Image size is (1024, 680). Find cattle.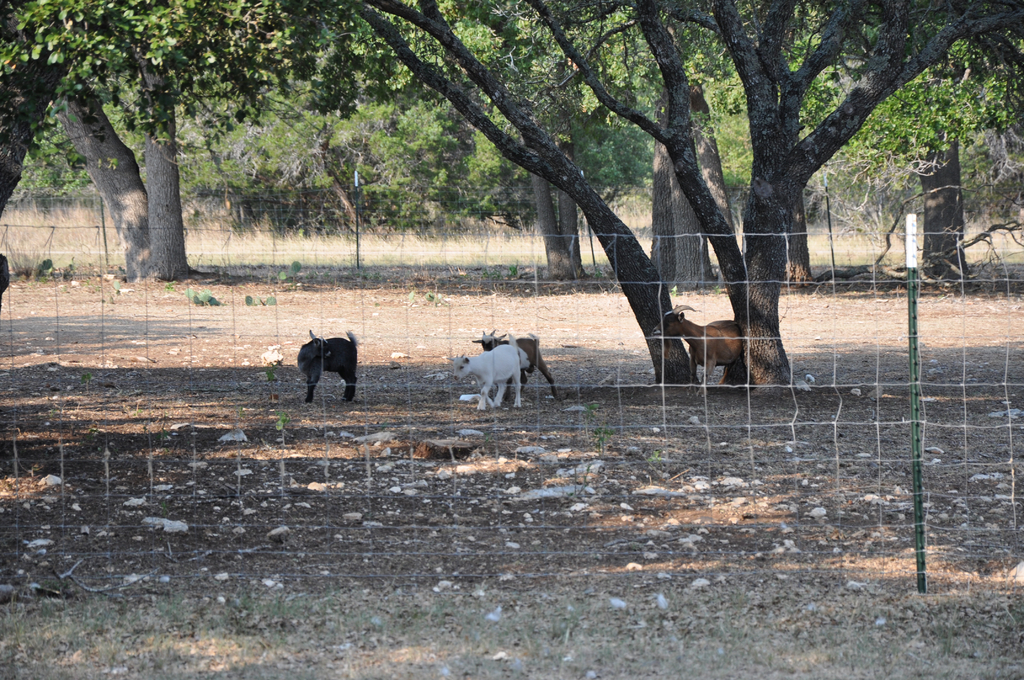
[472, 327, 560, 400].
